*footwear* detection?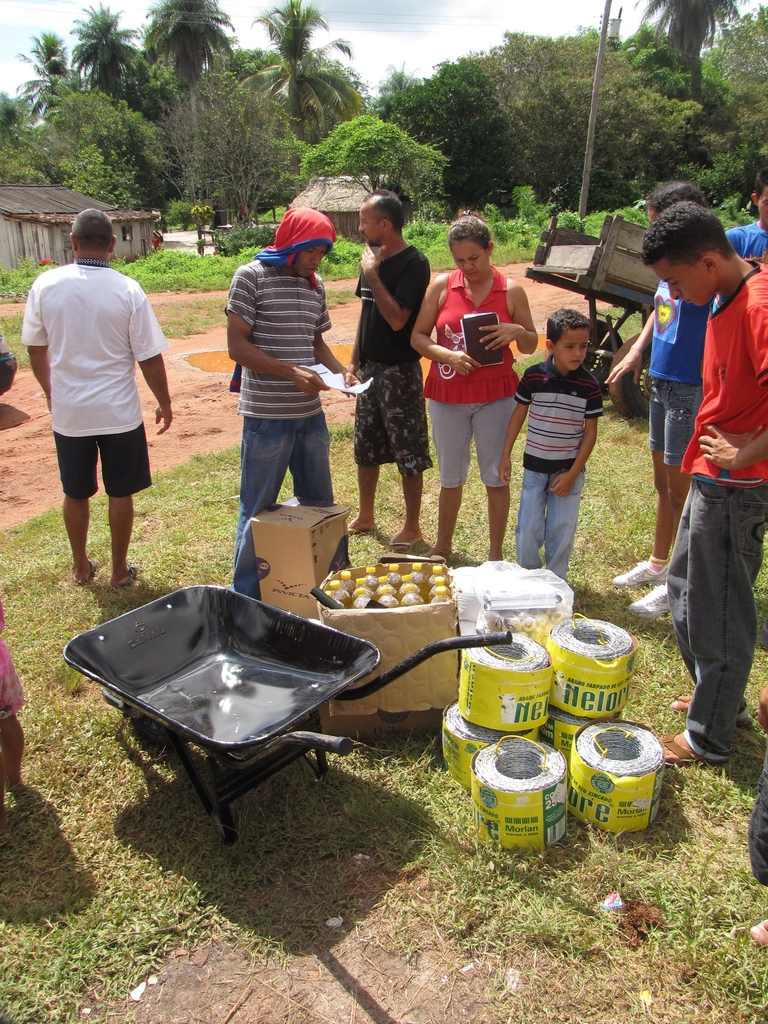
655 728 726 770
